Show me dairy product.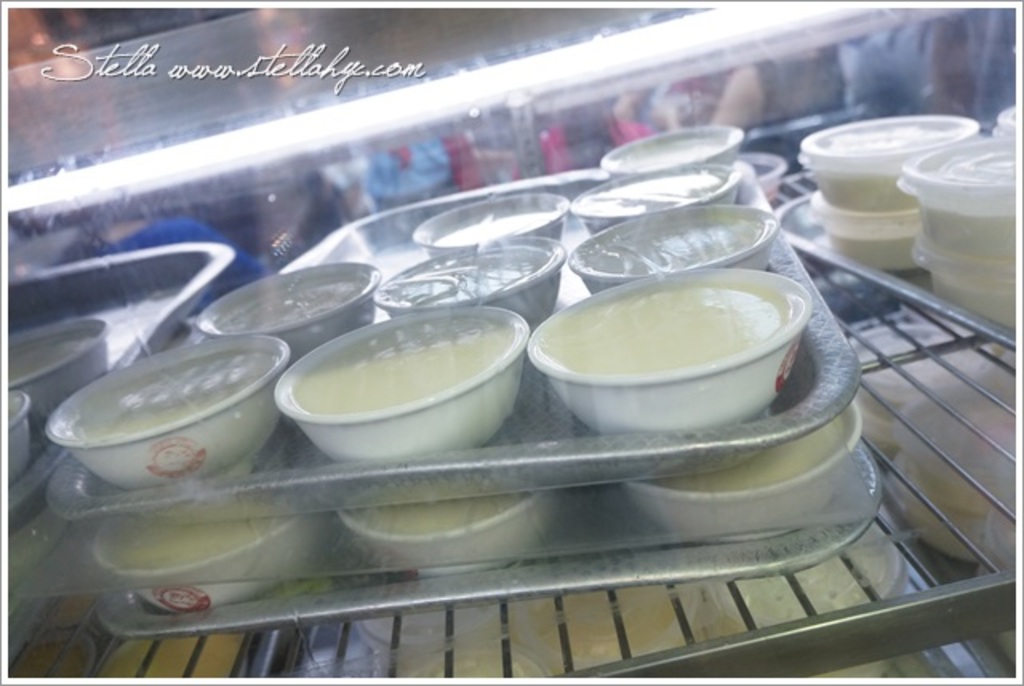
dairy product is here: bbox=[96, 510, 283, 585].
